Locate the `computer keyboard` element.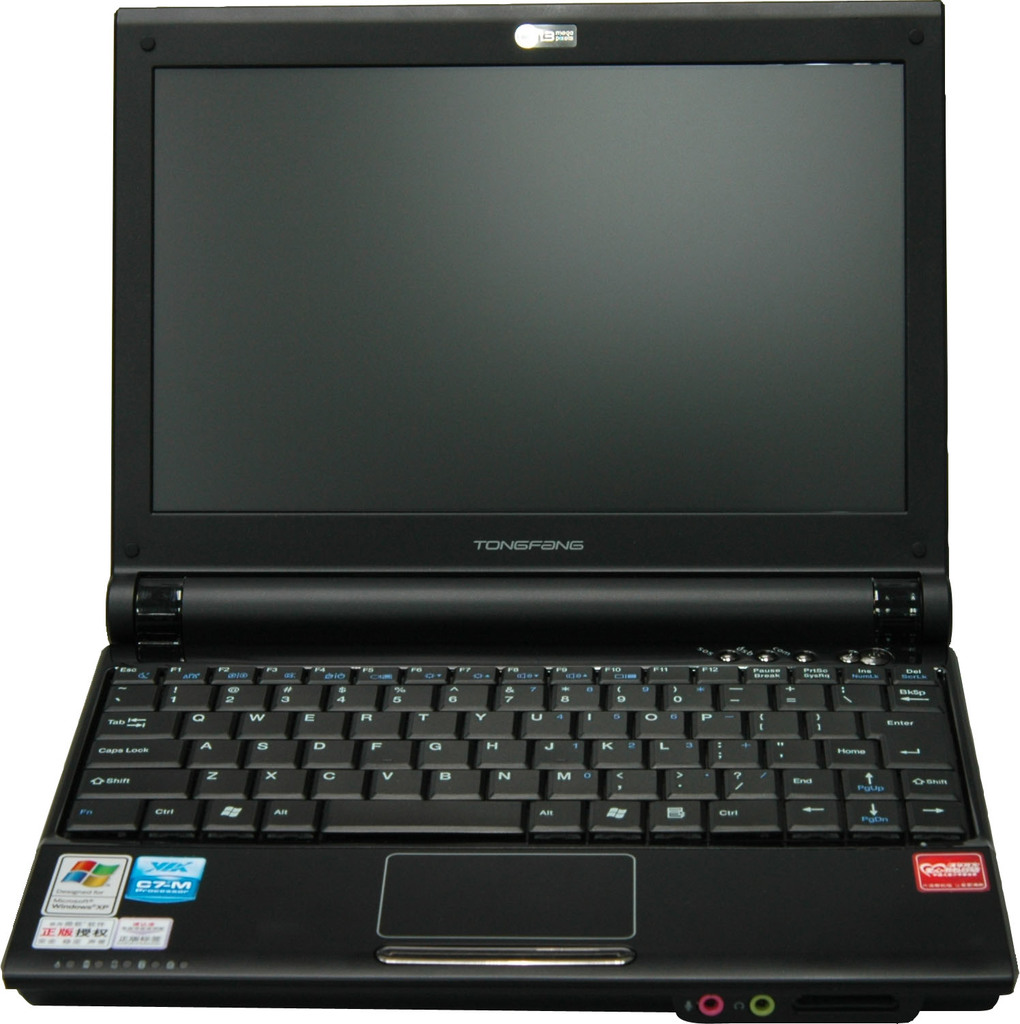
Element bbox: region(61, 659, 968, 841).
